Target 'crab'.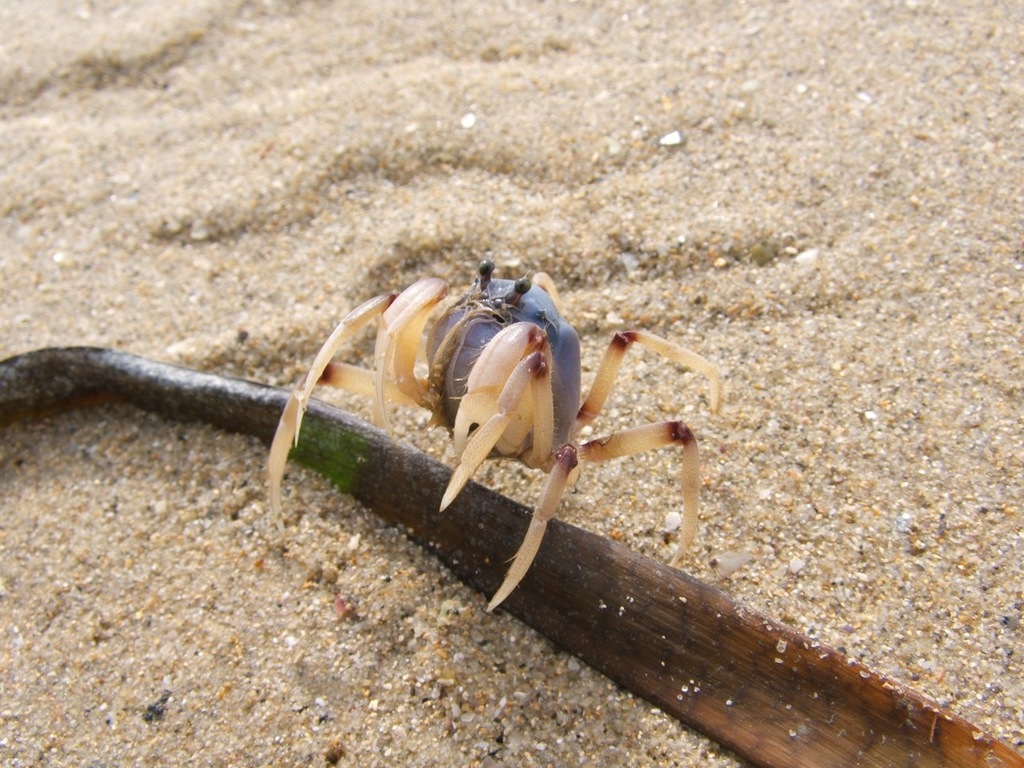
Target region: BBox(249, 248, 725, 619).
